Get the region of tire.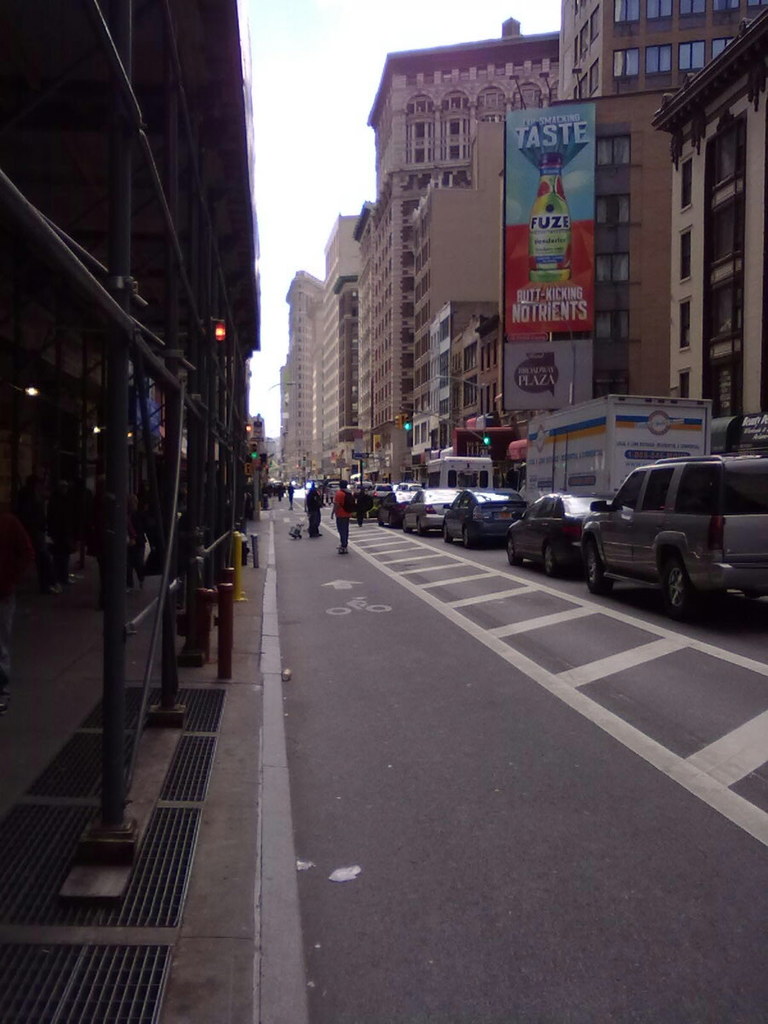
(x1=500, y1=533, x2=525, y2=570).
